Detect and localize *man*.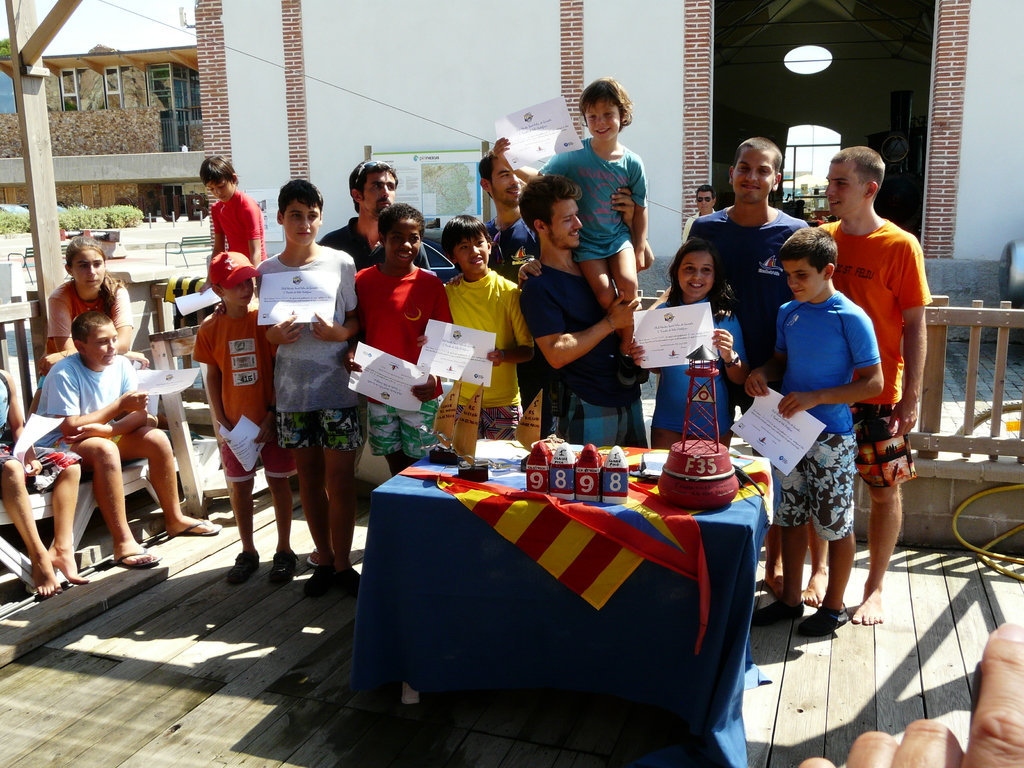
Localized at left=25, top=289, right=210, bottom=611.
